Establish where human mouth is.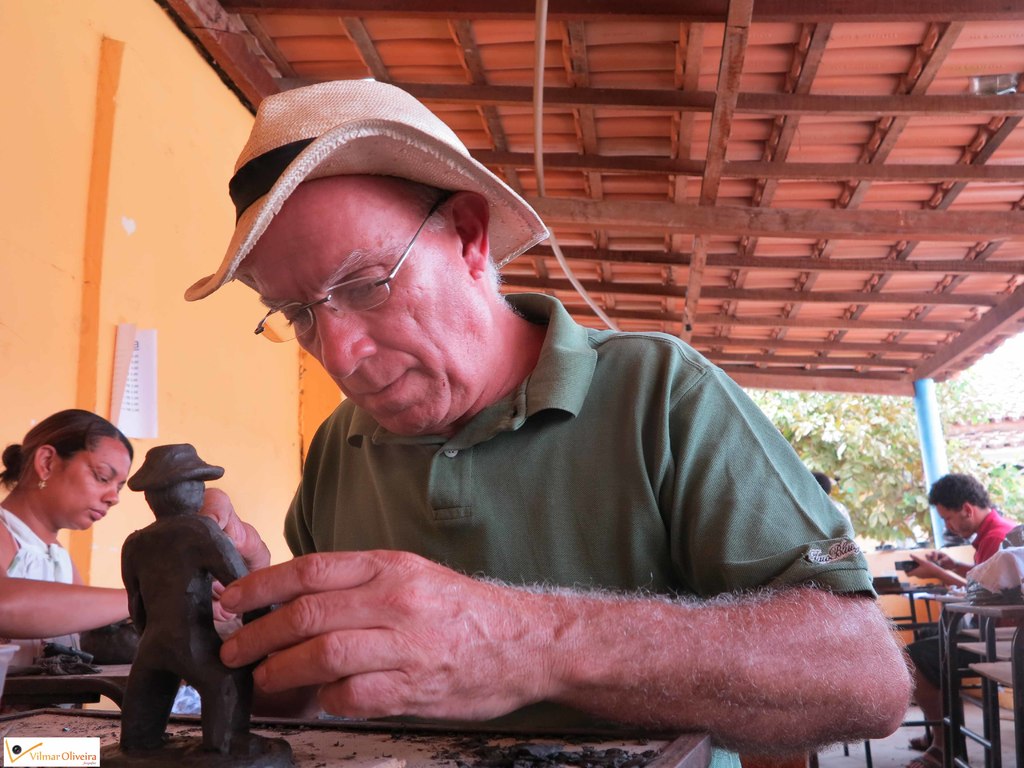
Established at [360, 365, 403, 412].
